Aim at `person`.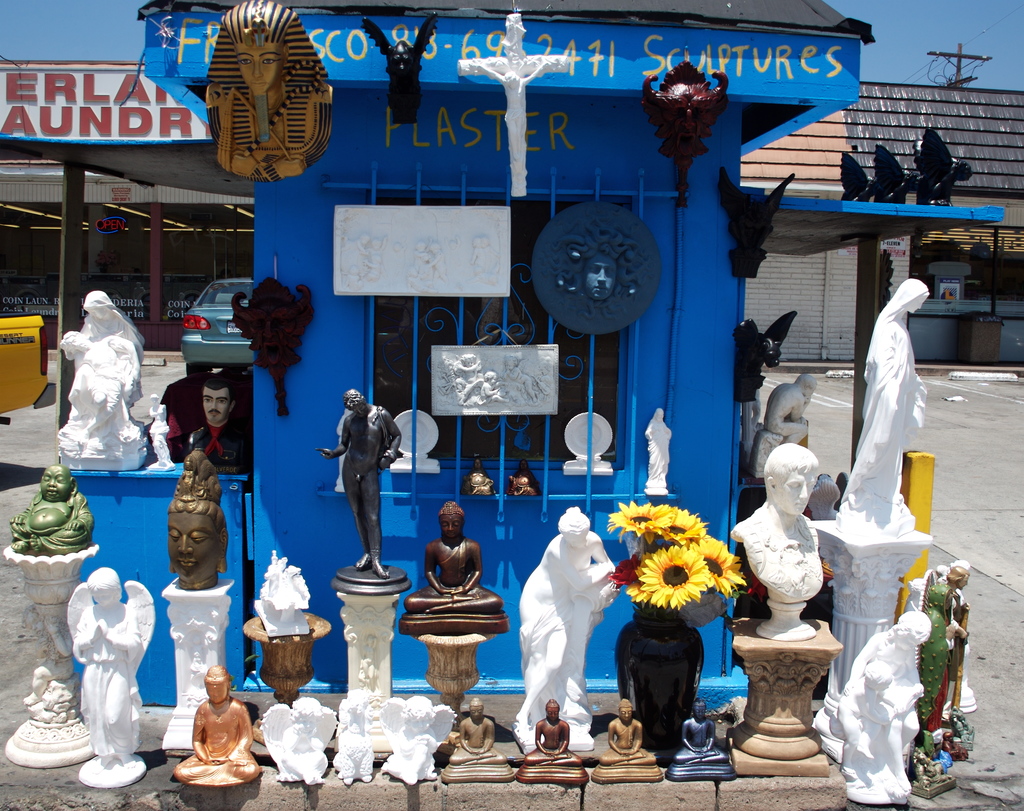
Aimed at [523,702,584,765].
